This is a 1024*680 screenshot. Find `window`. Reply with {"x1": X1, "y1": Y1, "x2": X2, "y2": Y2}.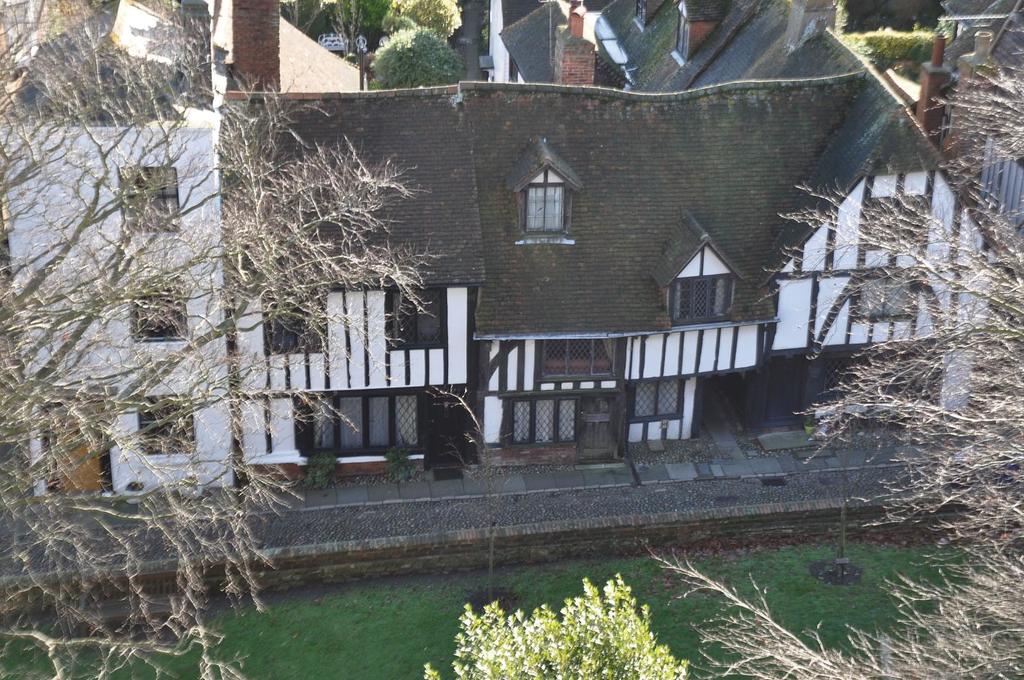
{"x1": 386, "y1": 293, "x2": 445, "y2": 348}.
